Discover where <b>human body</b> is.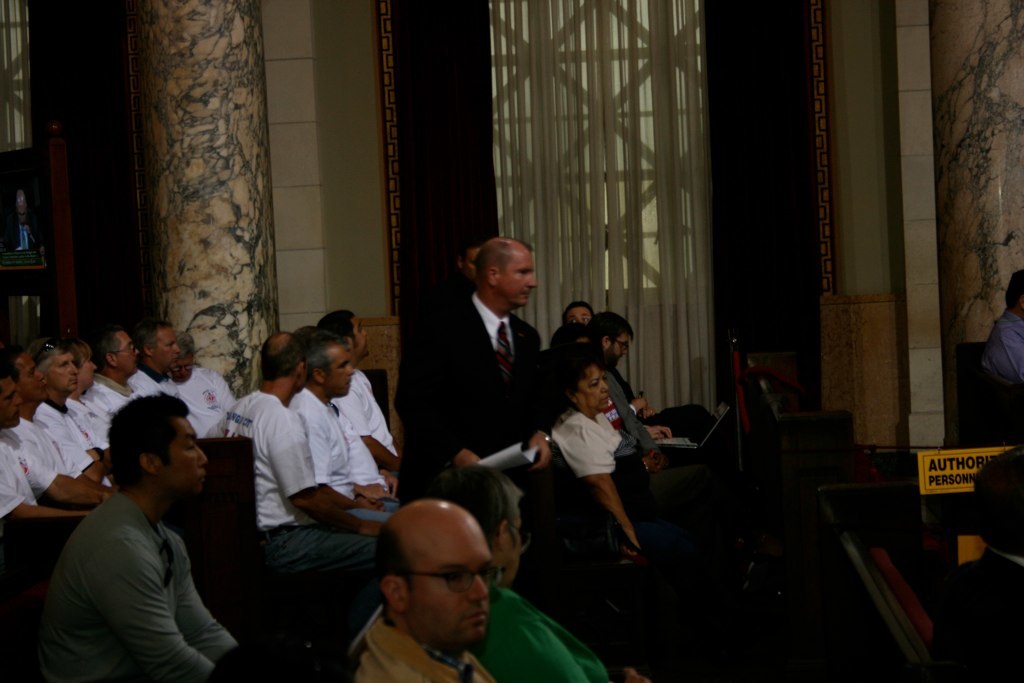
Discovered at [x1=100, y1=325, x2=150, y2=404].
